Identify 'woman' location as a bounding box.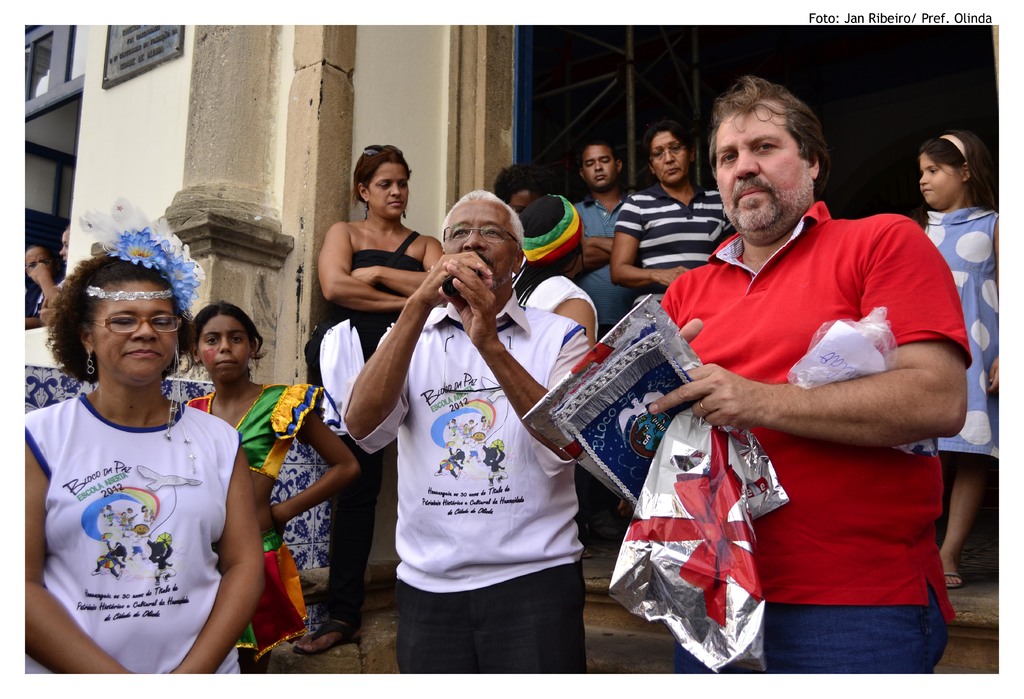
[317, 141, 445, 367].
